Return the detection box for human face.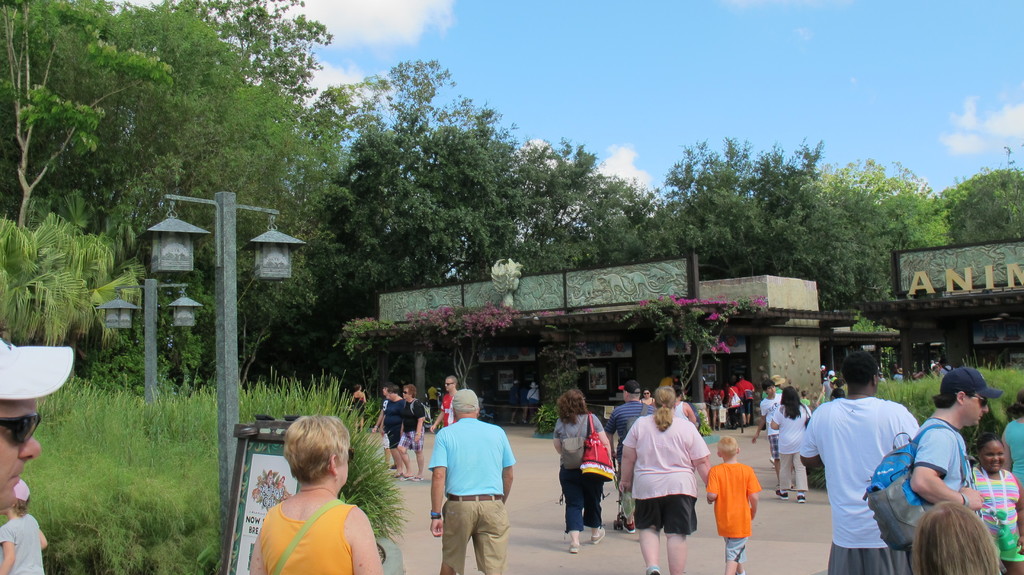
x1=402 y1=386 x2=411 y2=398.
